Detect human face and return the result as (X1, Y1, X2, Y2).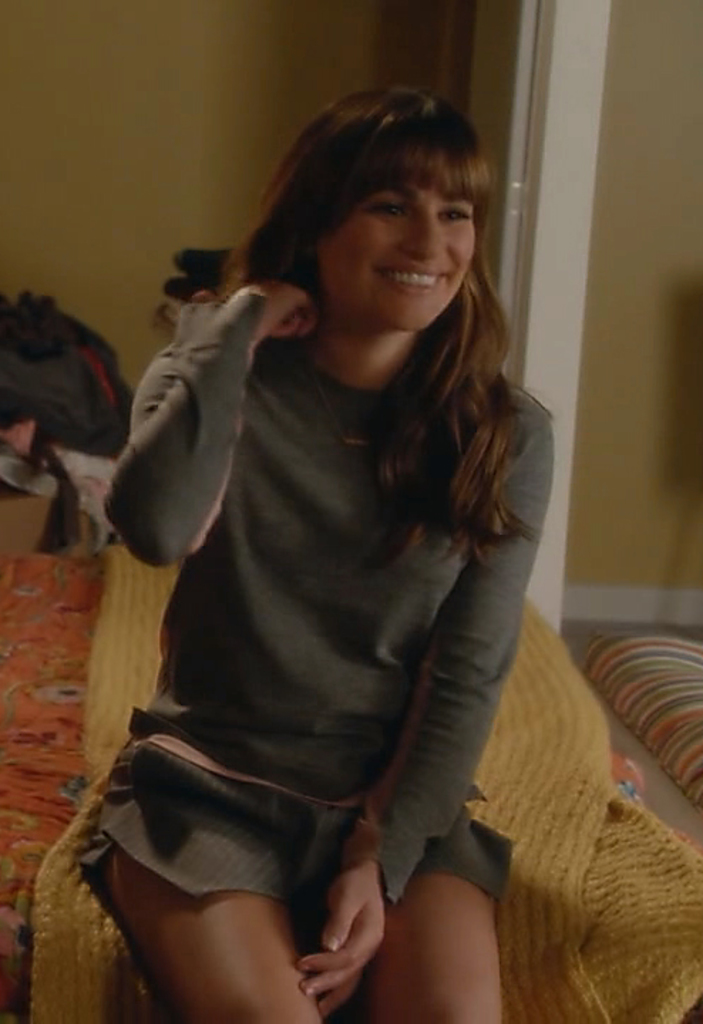
(314, 193, 477, 331).
